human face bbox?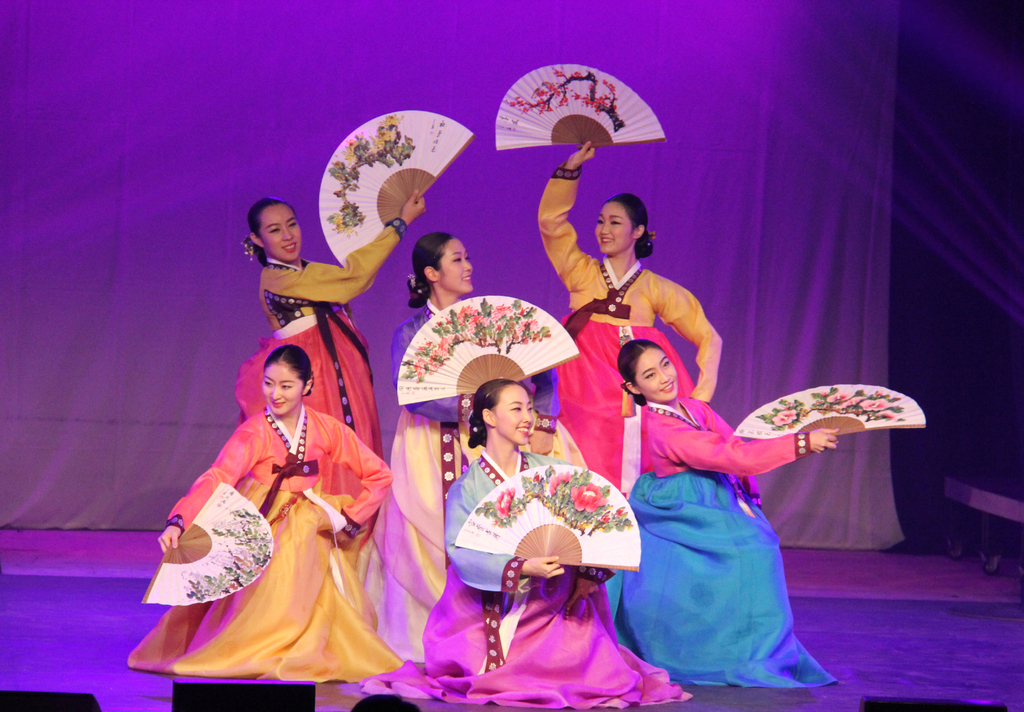
<bbox>263, 204, 300, 260</bbox>
